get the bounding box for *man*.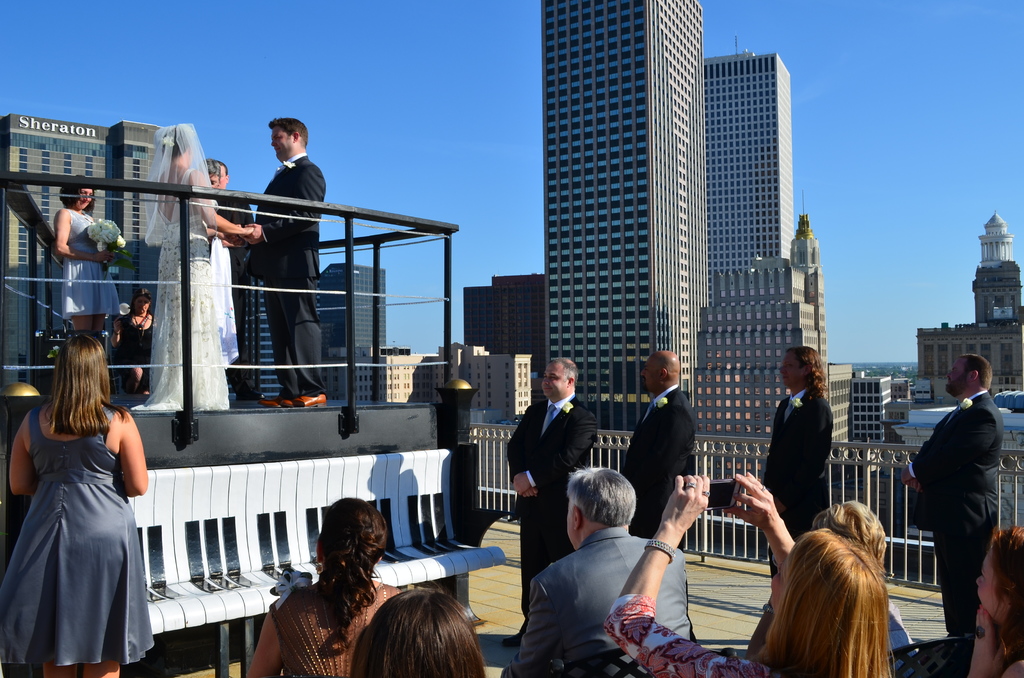
(left=899, top=346, right=1023, bottom=634).
